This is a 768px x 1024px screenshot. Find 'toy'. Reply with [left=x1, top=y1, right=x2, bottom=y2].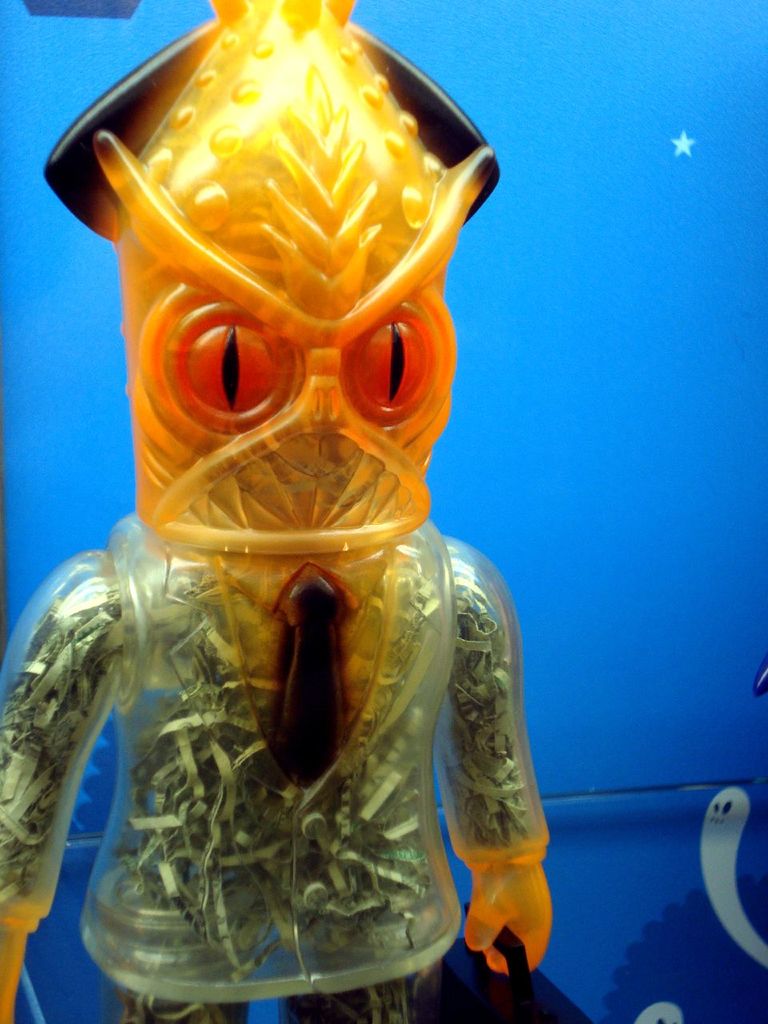
[left=0, top=0, right=555, bottom=1023].
